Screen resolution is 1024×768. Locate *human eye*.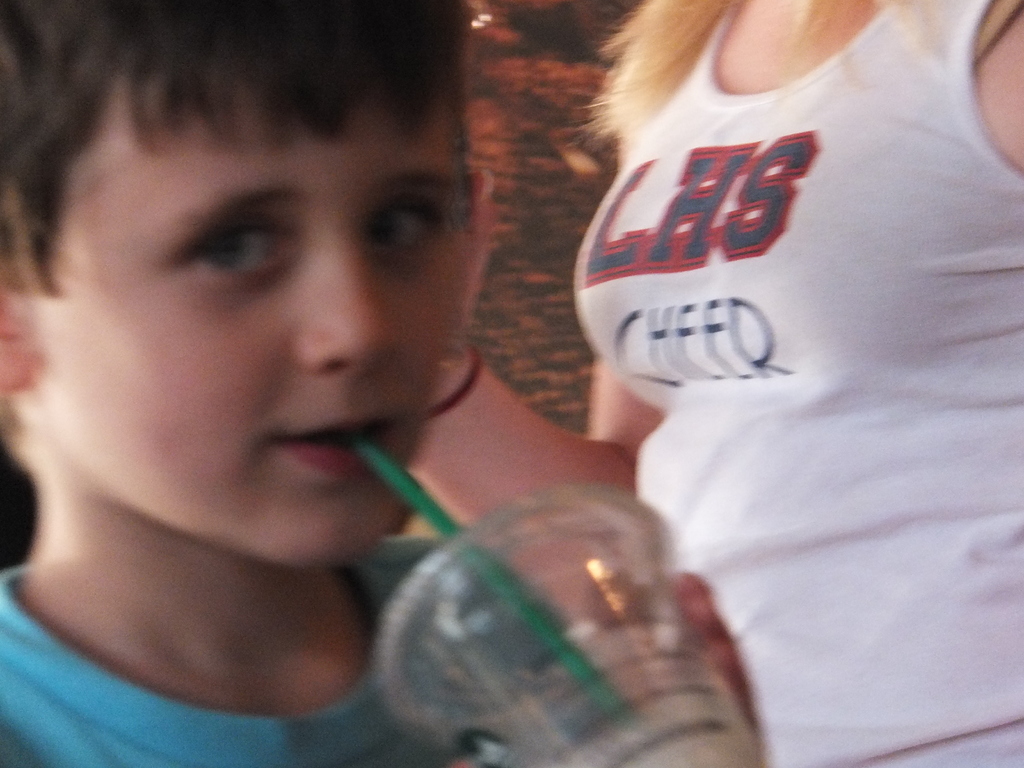
<bbox>181, 212, 297, 295</bbox>.
